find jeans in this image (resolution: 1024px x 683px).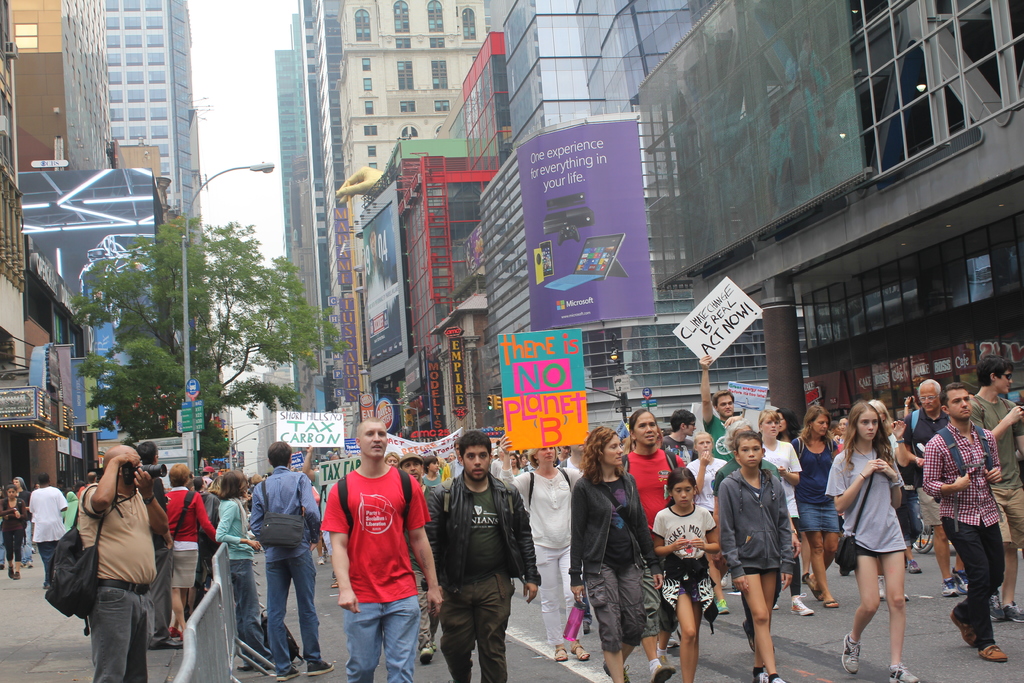
box(240, 546, 324, 668).
